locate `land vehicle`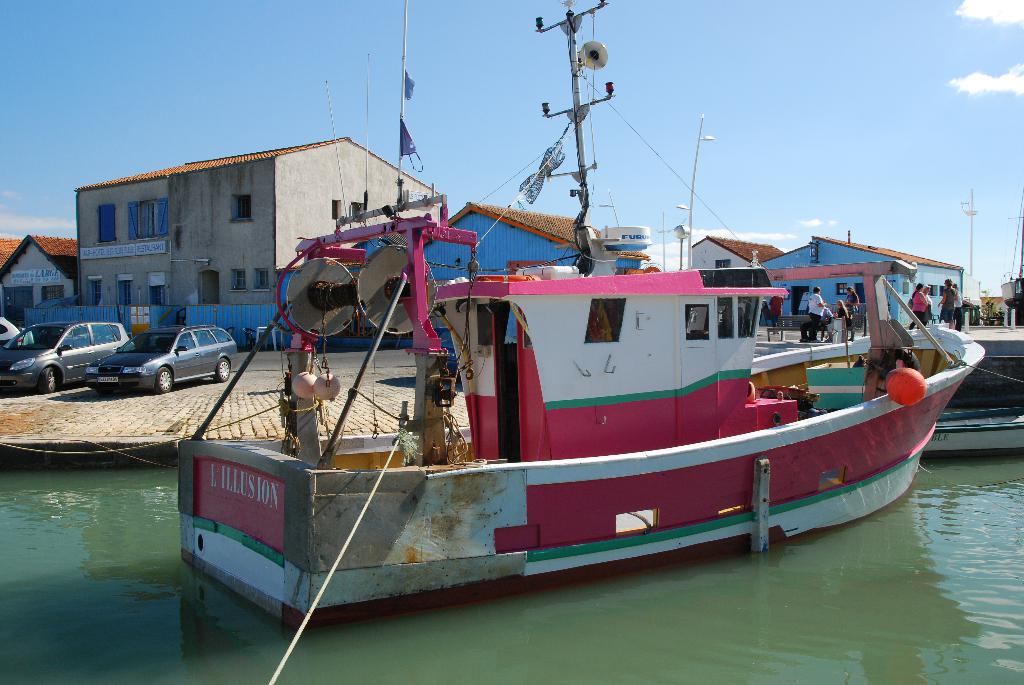
(84, 326, 236, 395)
